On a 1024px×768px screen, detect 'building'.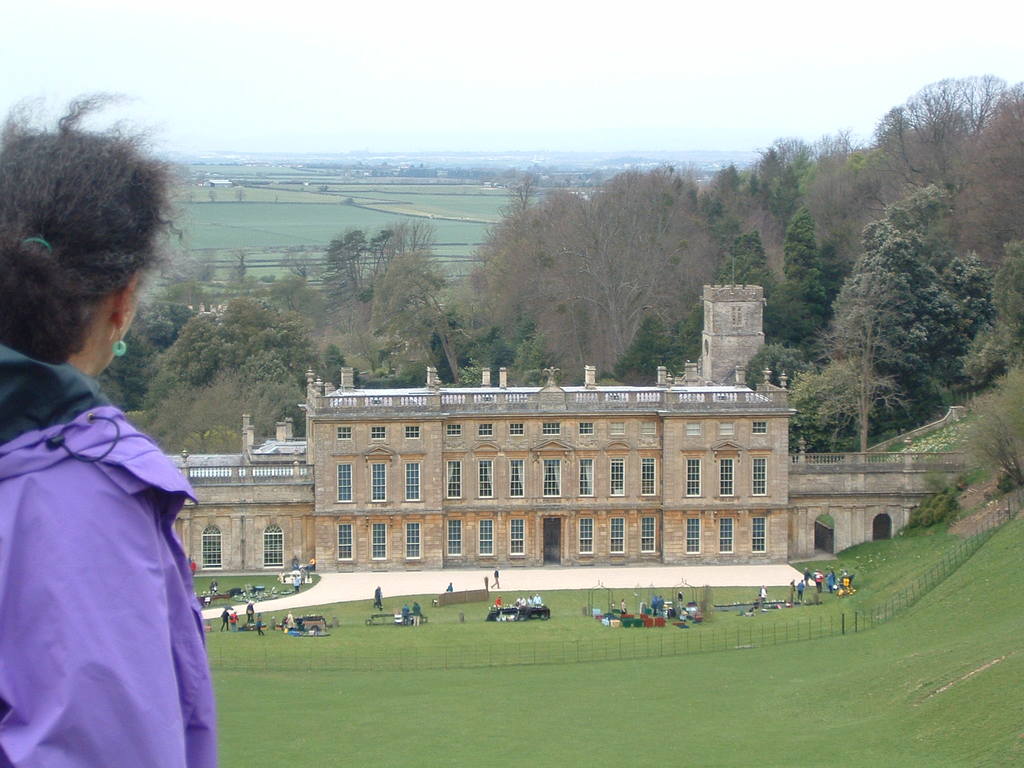
(166, 276, 796, 575).
